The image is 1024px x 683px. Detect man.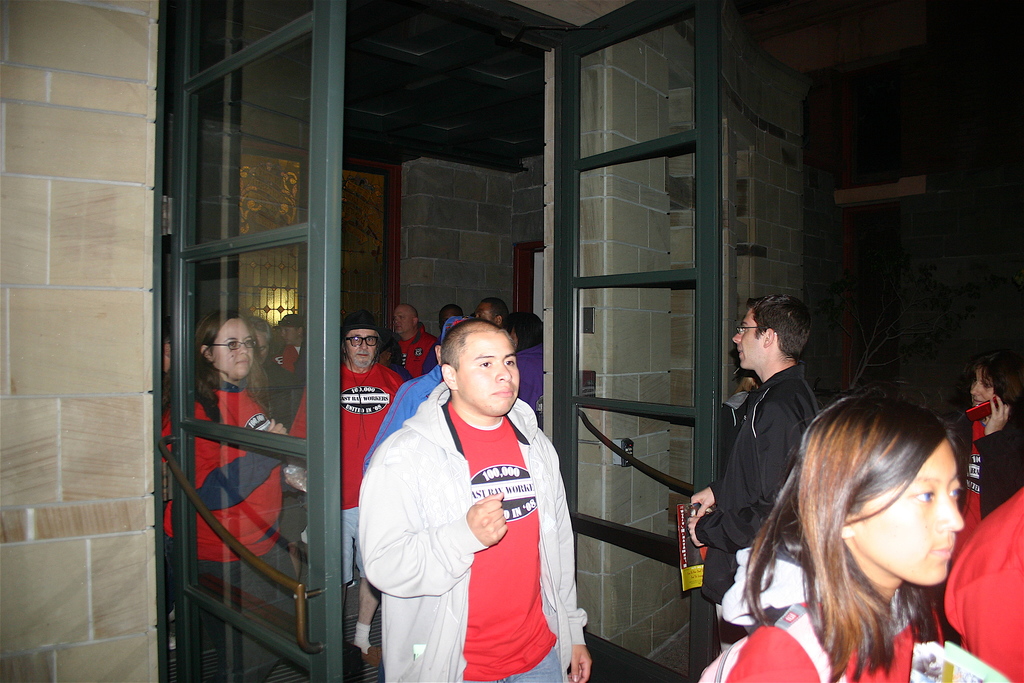
Detection: <region>284, 315, 402, 668</region>.
